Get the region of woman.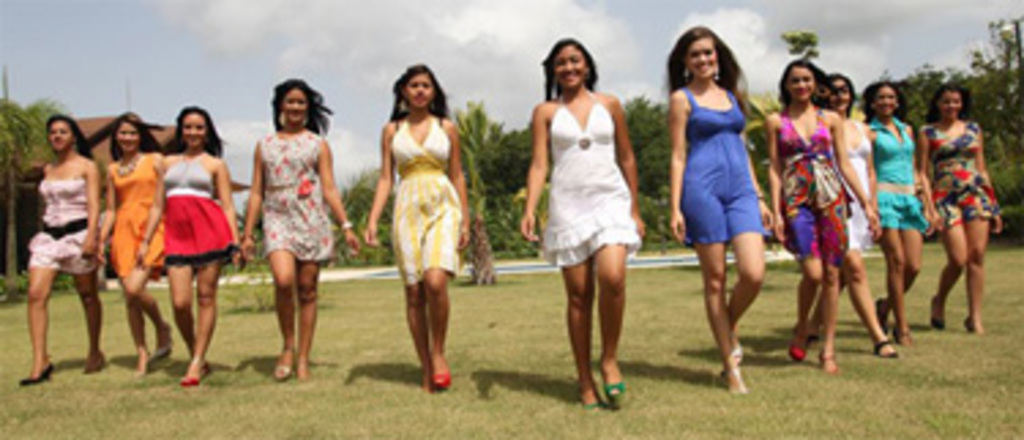
<bbox>240, 85, 355, 391</bbox>.
